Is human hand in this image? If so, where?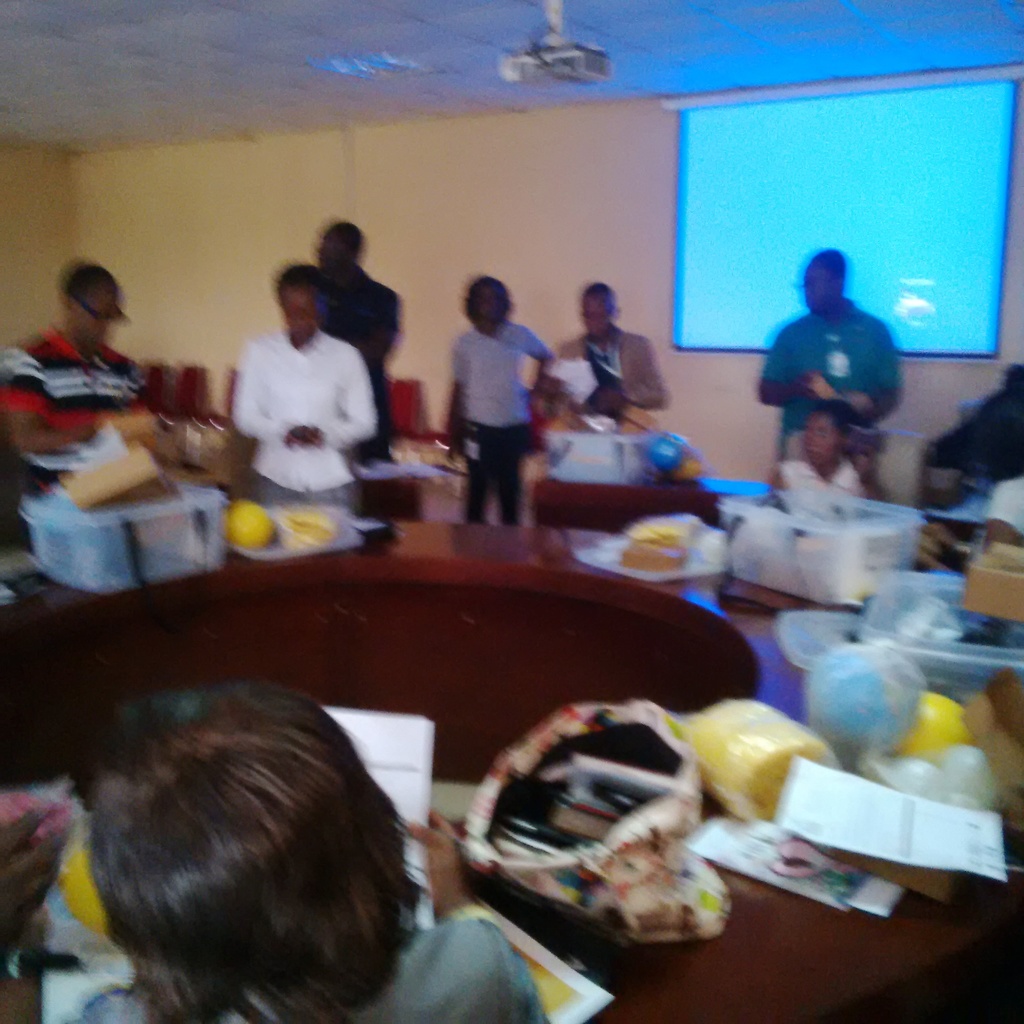
Yes, at region(399, 802, 465, 910).
